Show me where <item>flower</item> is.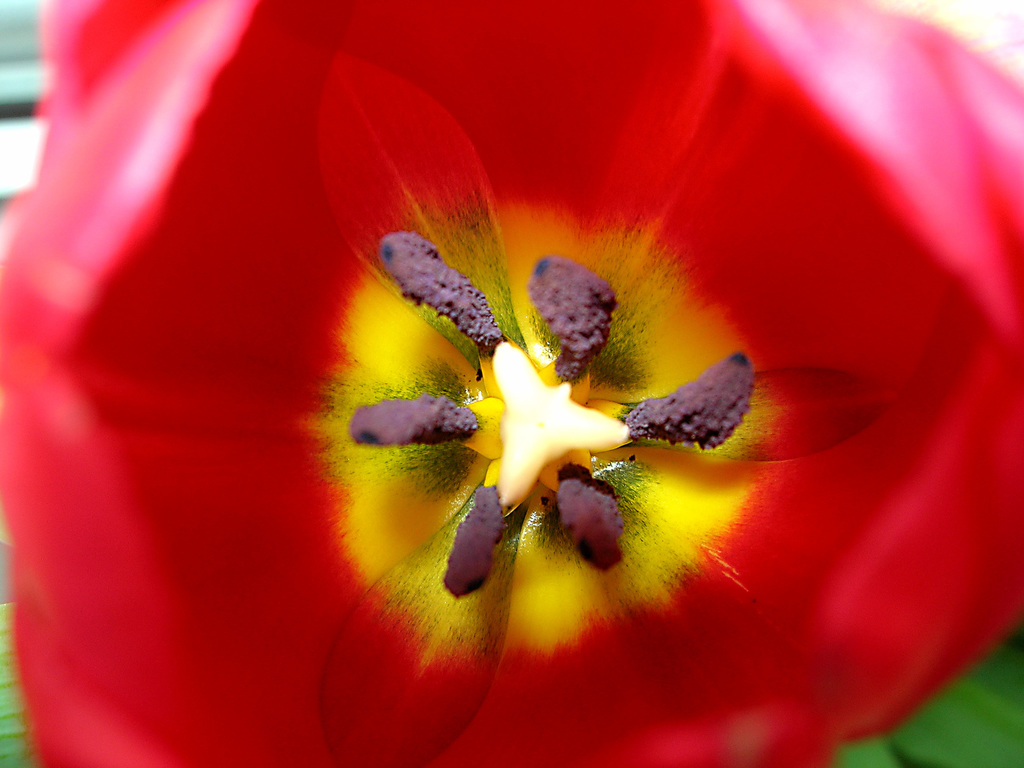
<item>flower</item> is at BBox(0, 0, 1023, 767).
